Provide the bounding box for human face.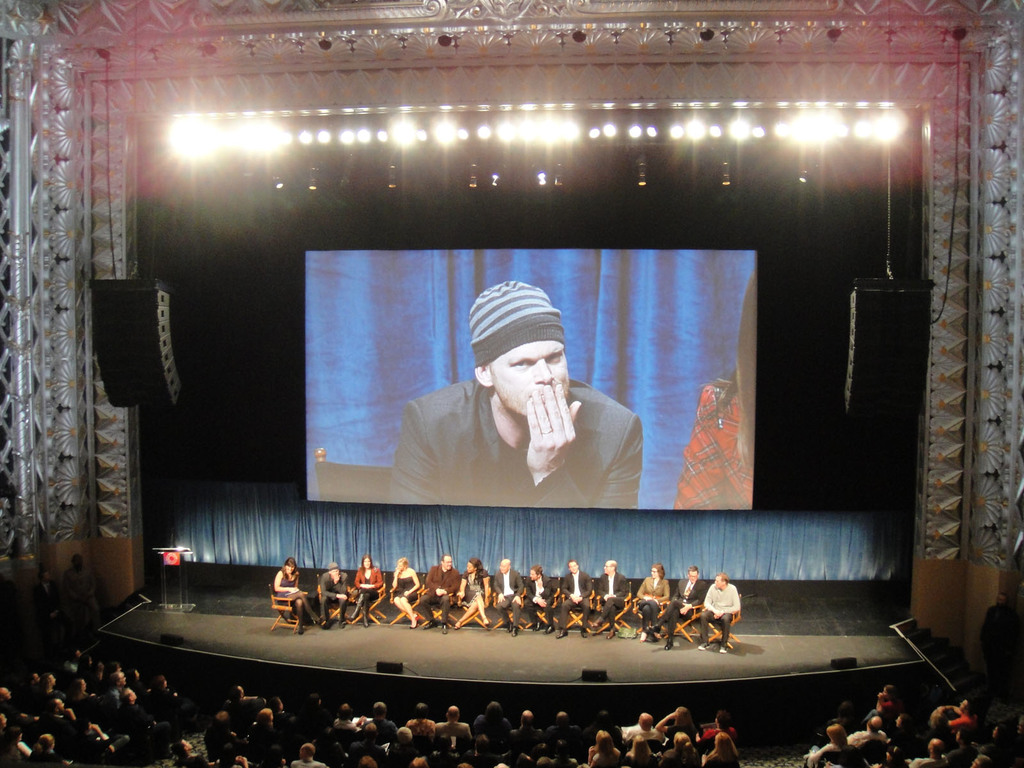
bbox=[397, 561, 403, 570].
